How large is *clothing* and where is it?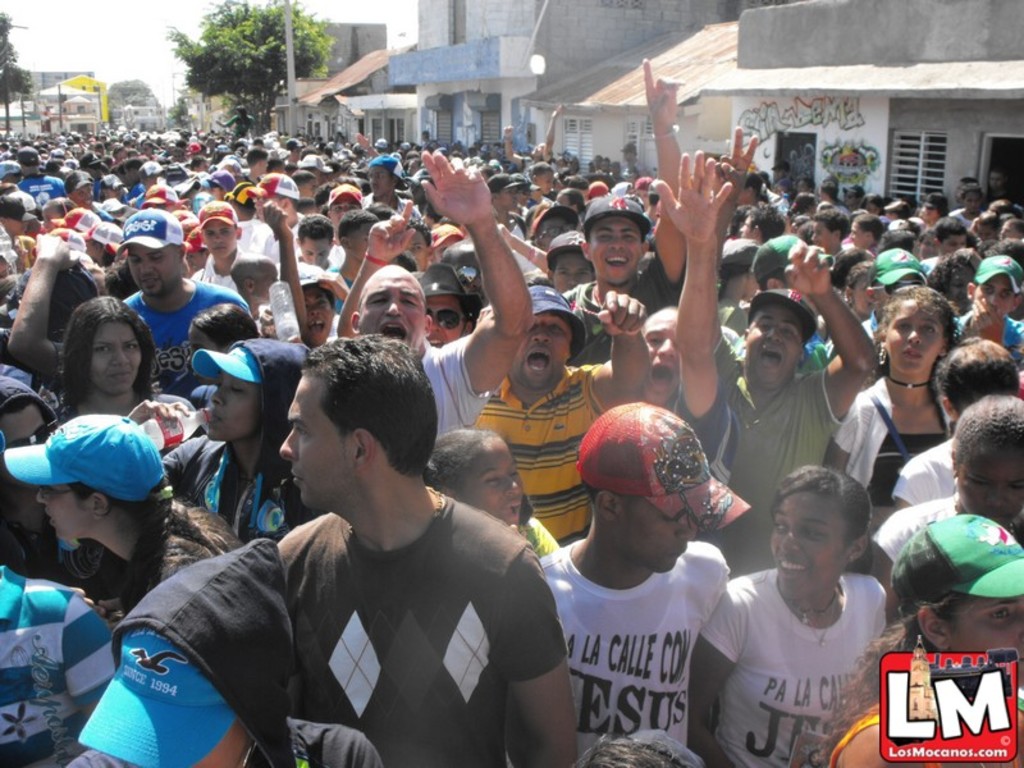
Bounding box: locate(544, 540, 735, 756).
